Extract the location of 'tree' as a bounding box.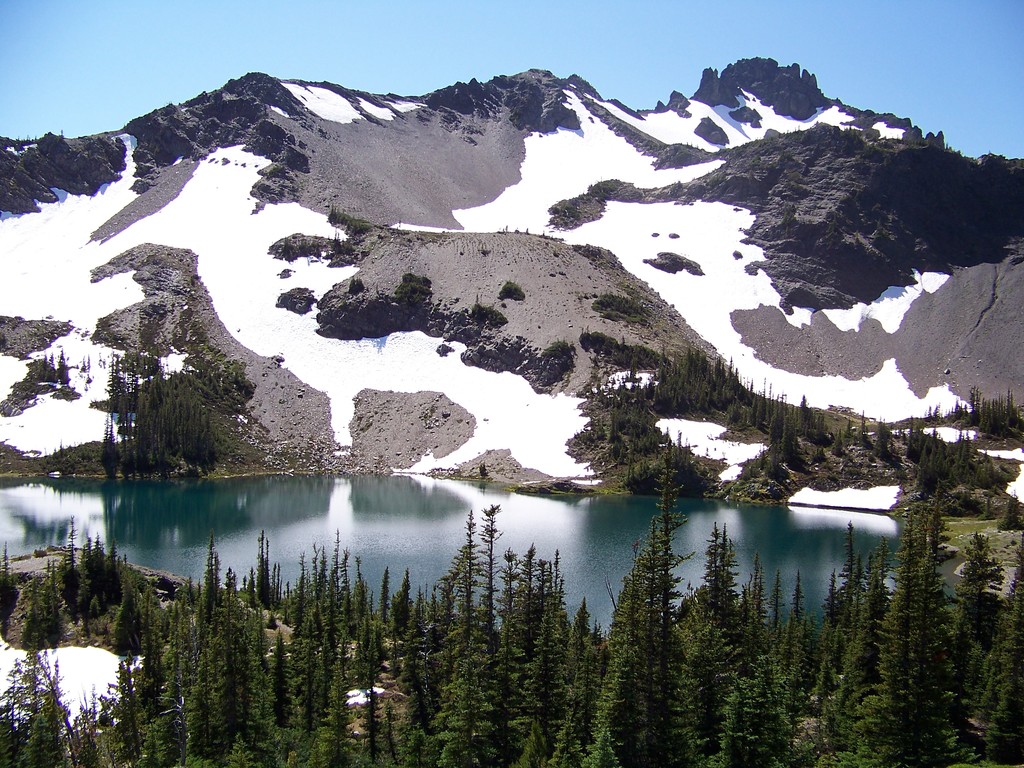
x1=0, y1=539, x2=17, y2=595.
